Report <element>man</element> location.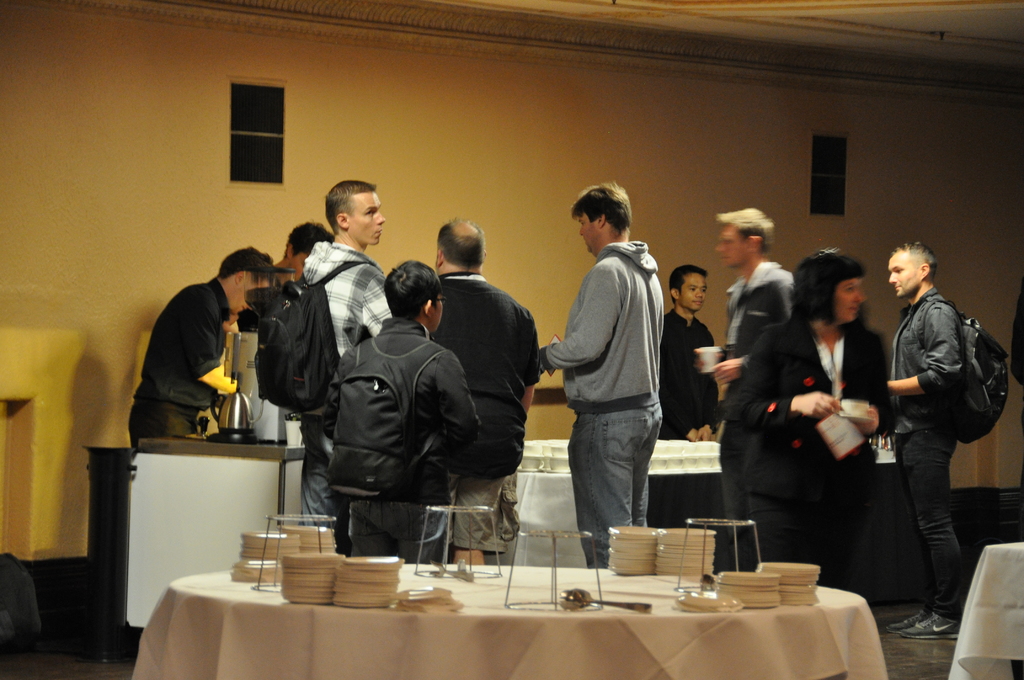
Report: region(266, 225, 334, 285).
